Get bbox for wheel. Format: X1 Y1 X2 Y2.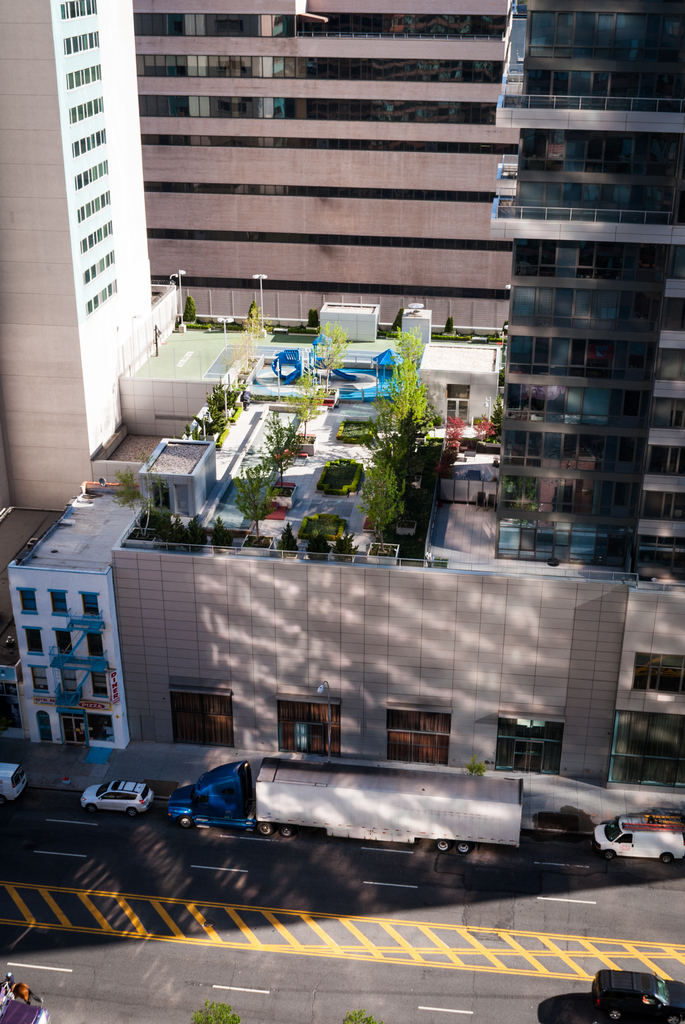
435 840 449 850.
